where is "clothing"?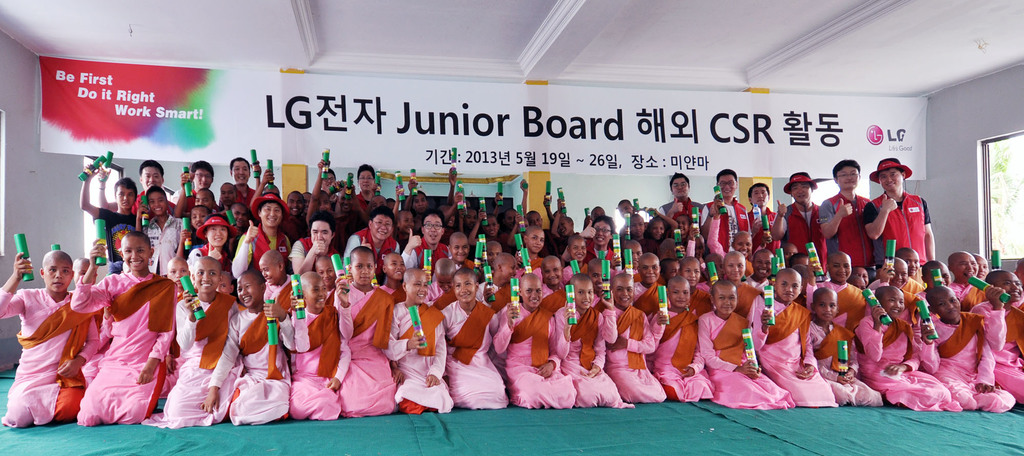
(x1=292, y1=234, x2=337, y2=270).
